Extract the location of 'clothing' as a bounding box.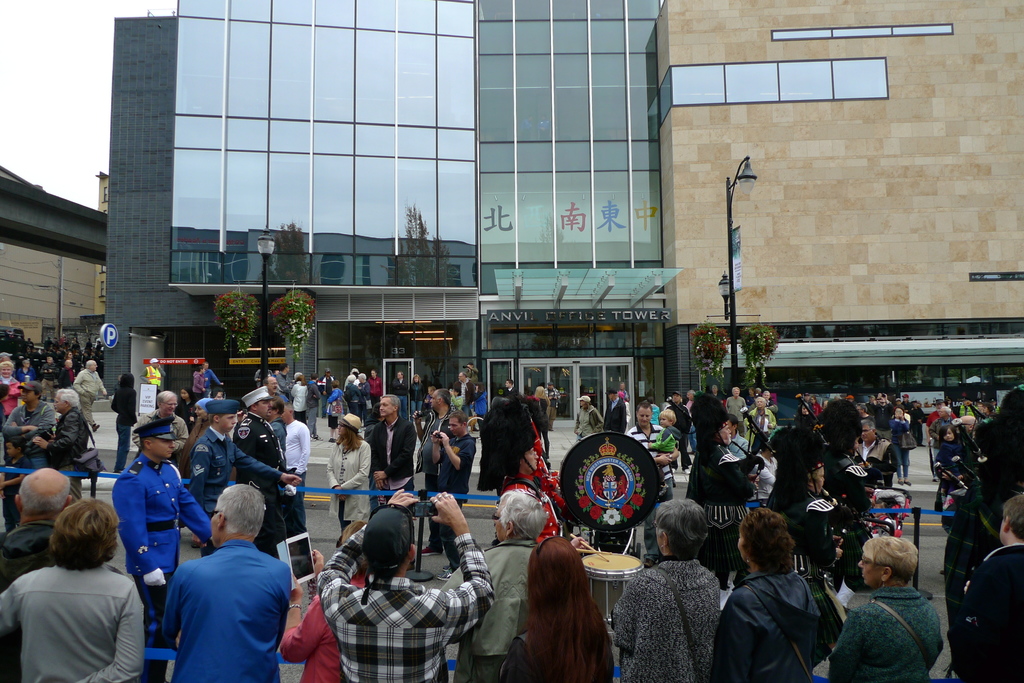
crop(202, 367, 221, 399).
